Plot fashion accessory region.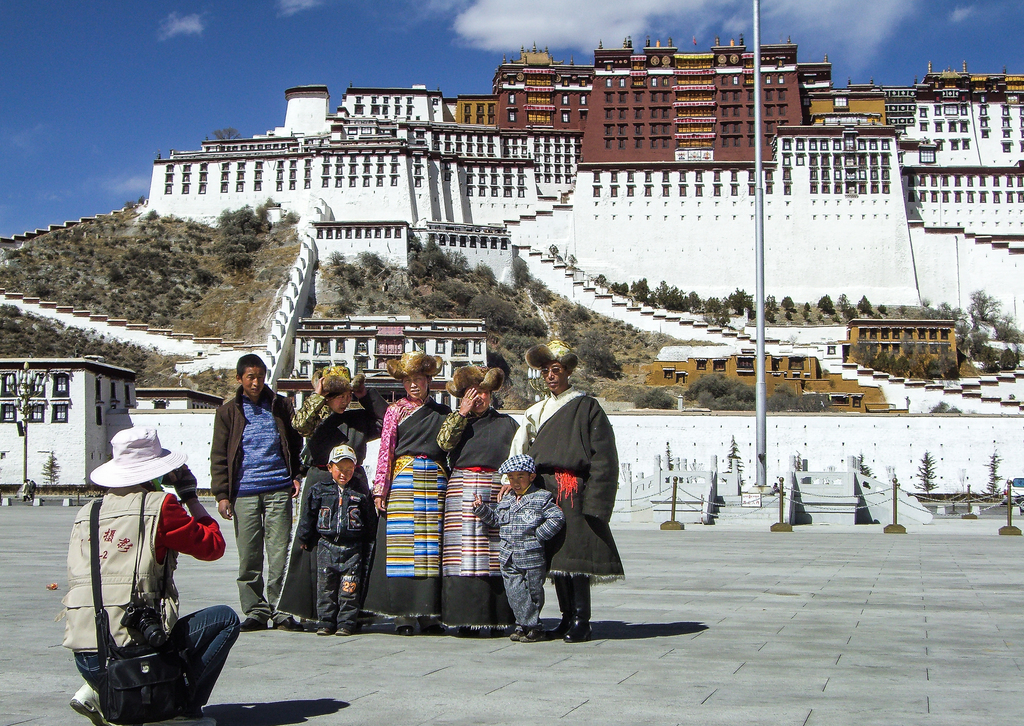
Plotted at <bbox>499, 455, 535, 472</bbox>.
